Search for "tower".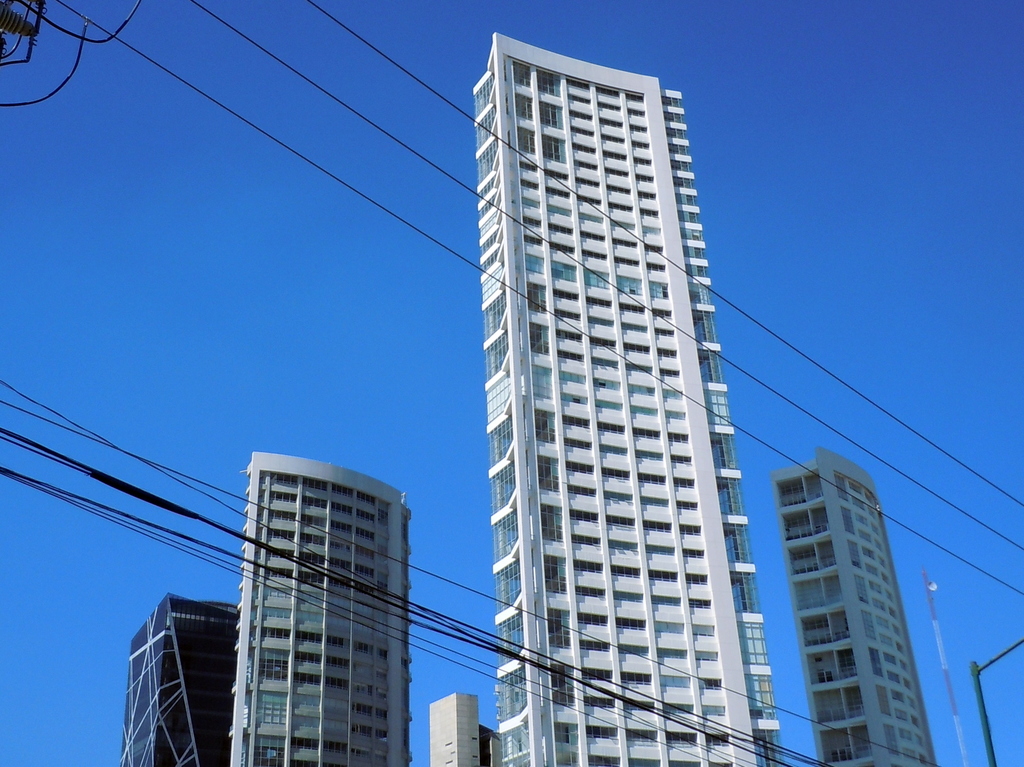
Found at 119, 592, 237, 766.
